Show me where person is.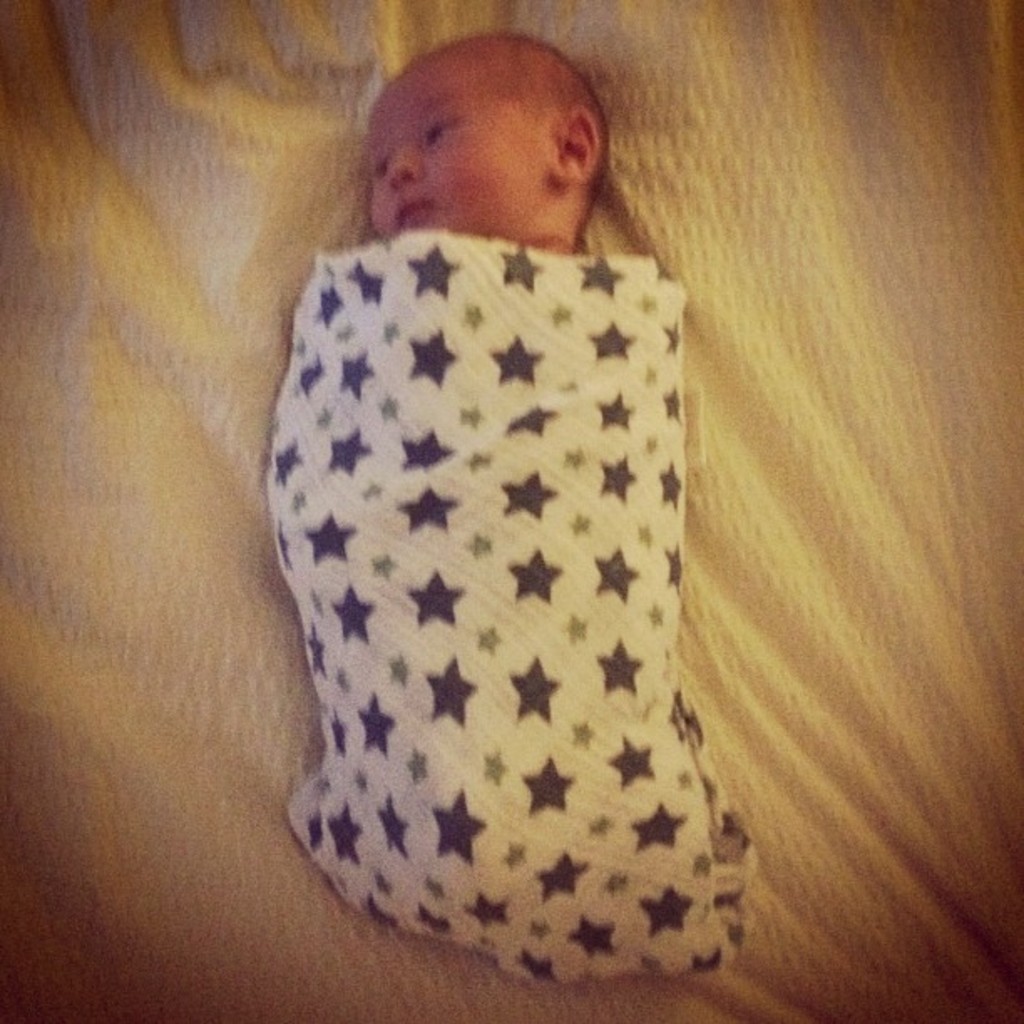
person is at x1=288 y1=80 x2=716 y2=986.
